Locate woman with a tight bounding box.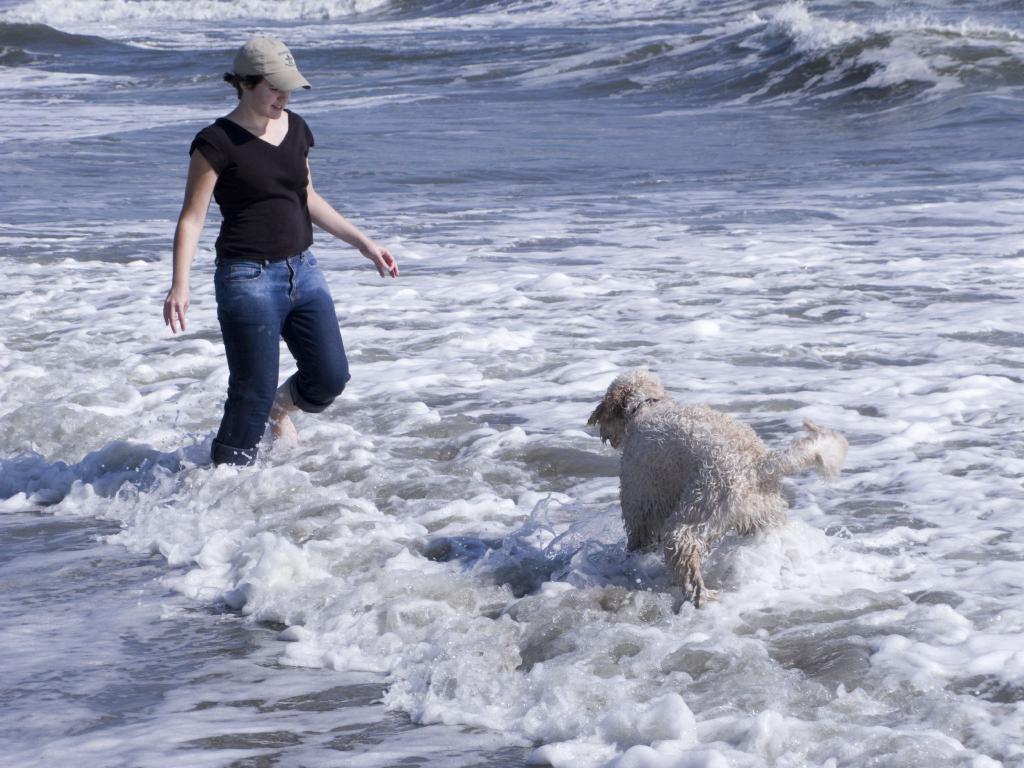
x1=159, y1=47, x2=382, y2=477.
